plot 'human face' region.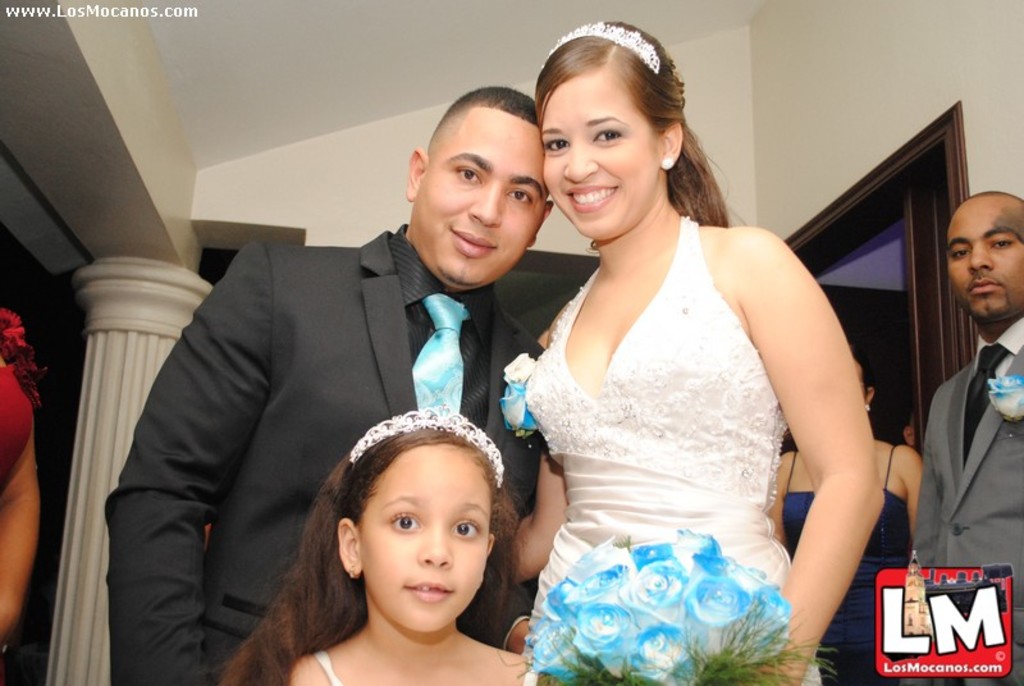
Plotted at (x1=539, y1=77, x2=662, y2=246).
